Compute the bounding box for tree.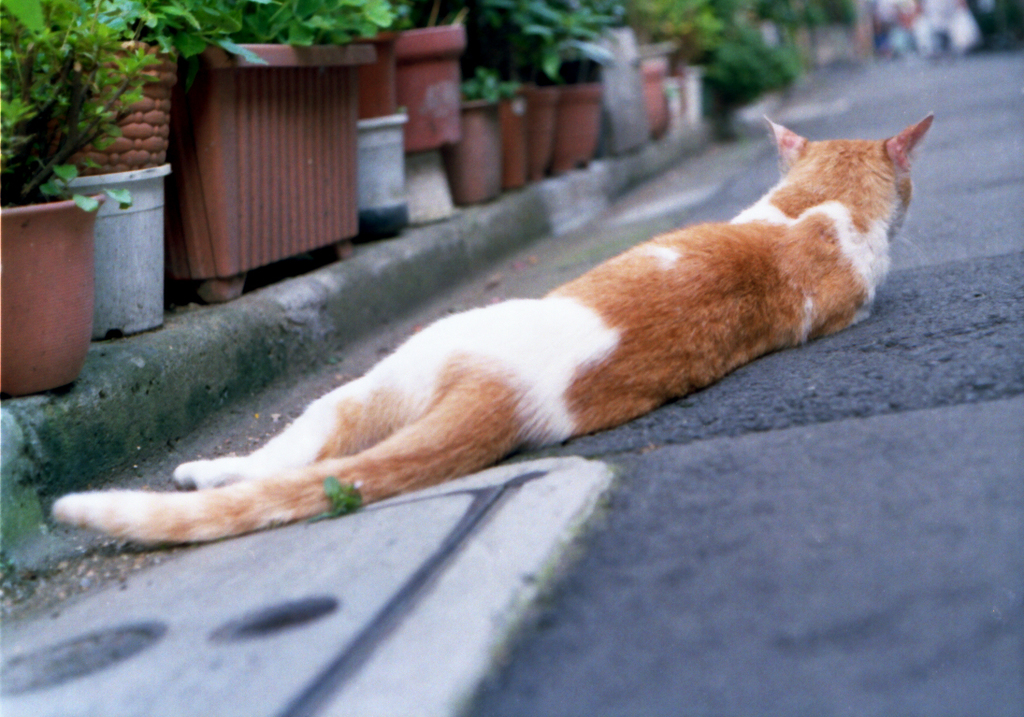
bbox=[754, 0, 858, 67].
